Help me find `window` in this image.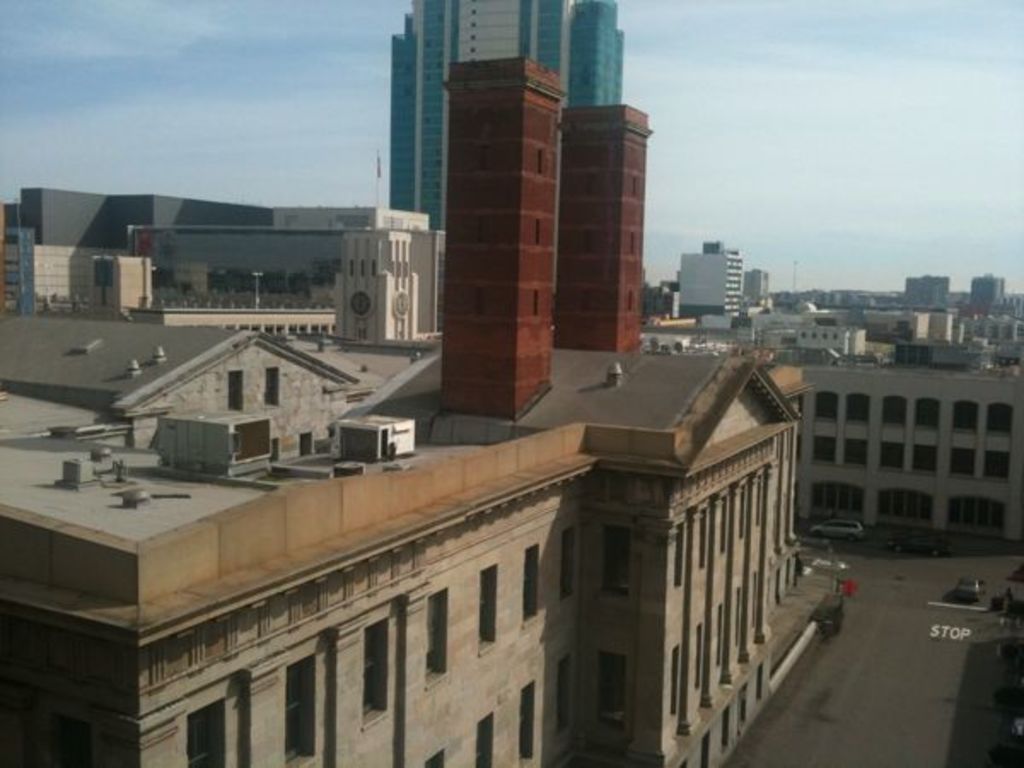
Found it: left=715, top=601, right=725, bottom=671.
